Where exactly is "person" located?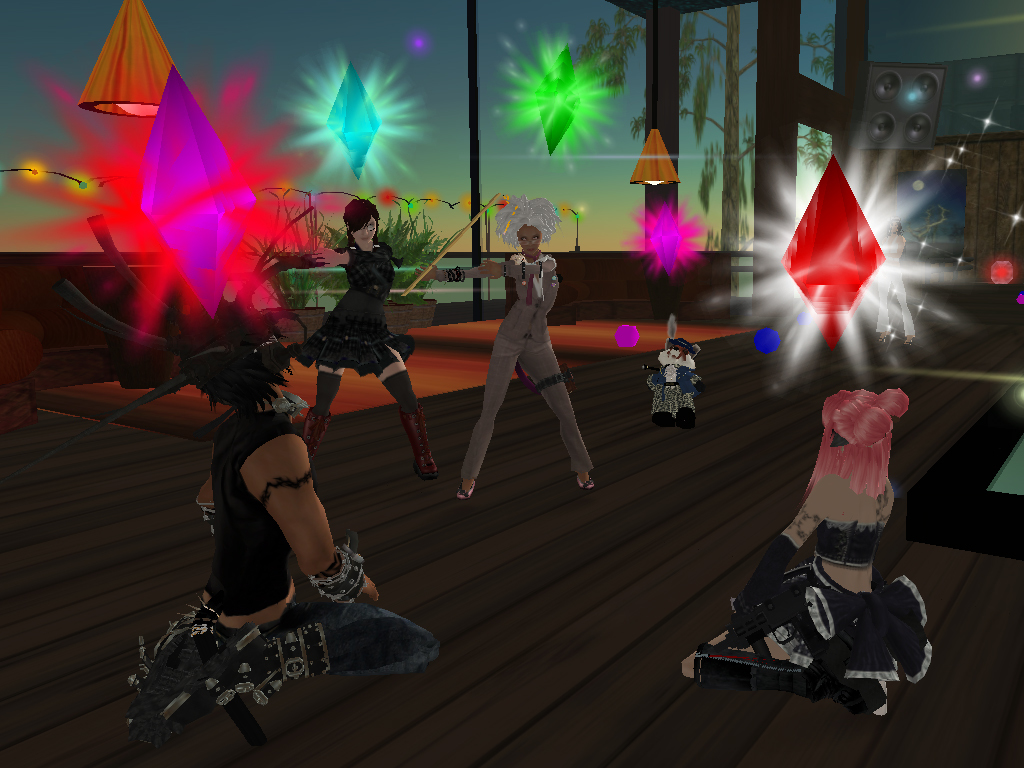
Its bounding box is [left=140, top=328, right=395, bottom=733].
